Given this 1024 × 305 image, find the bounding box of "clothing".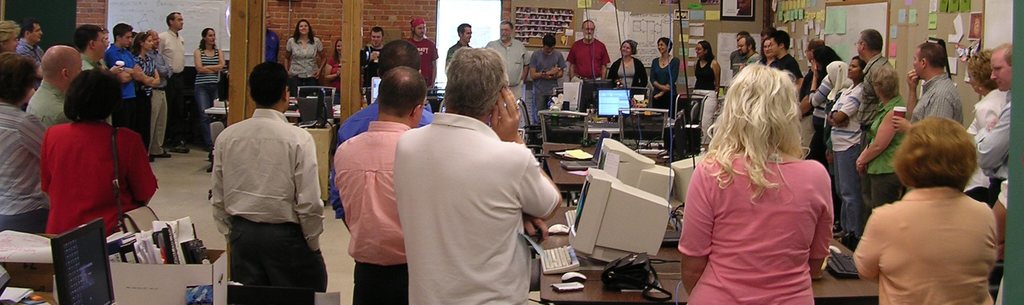
99,46,141,105.
